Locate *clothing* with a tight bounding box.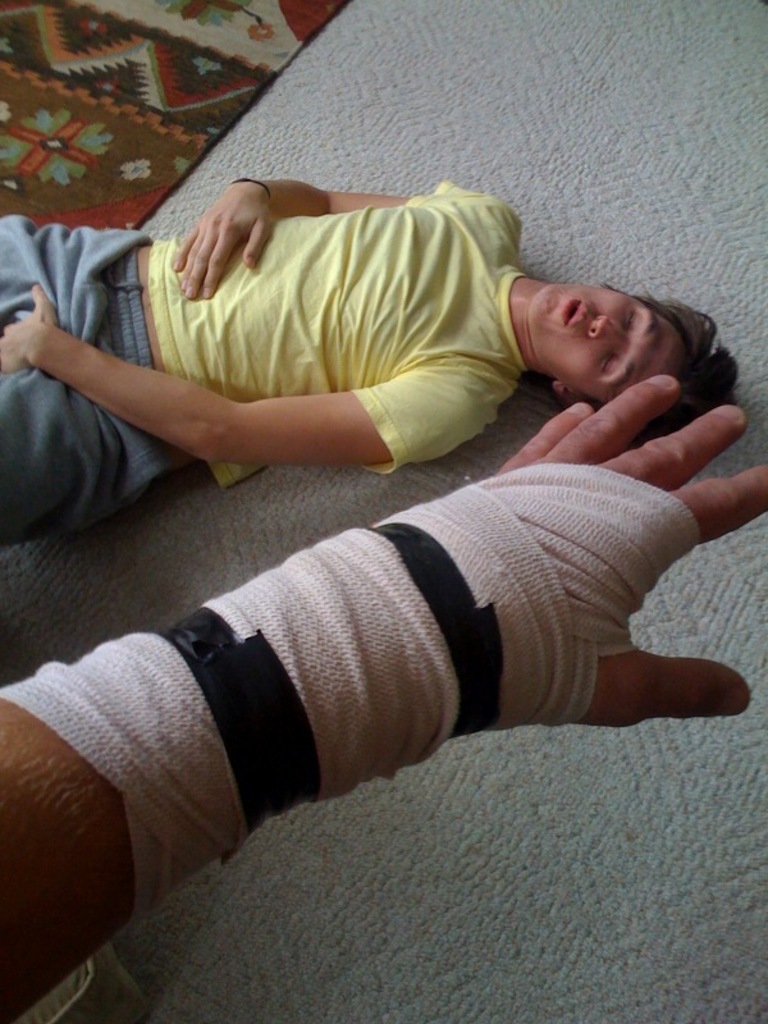
(left=83, top=163, right=596, bottom=493).
